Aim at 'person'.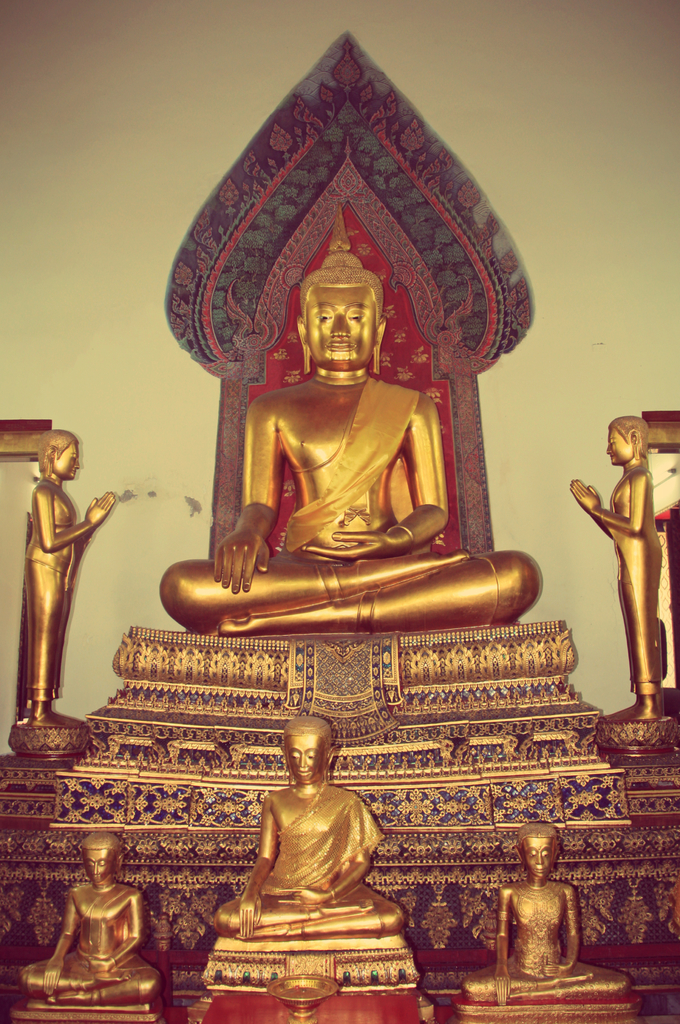
Aimed at rect(213, 714, 408, 940).
